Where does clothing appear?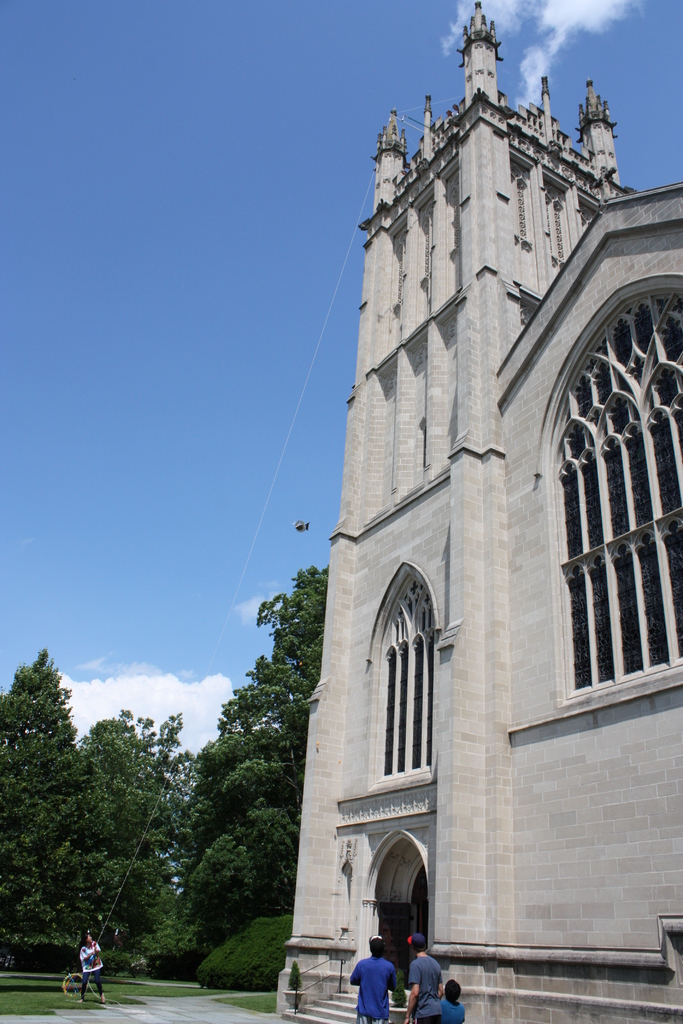
Appears at box(351, 956, 397, 1018).
